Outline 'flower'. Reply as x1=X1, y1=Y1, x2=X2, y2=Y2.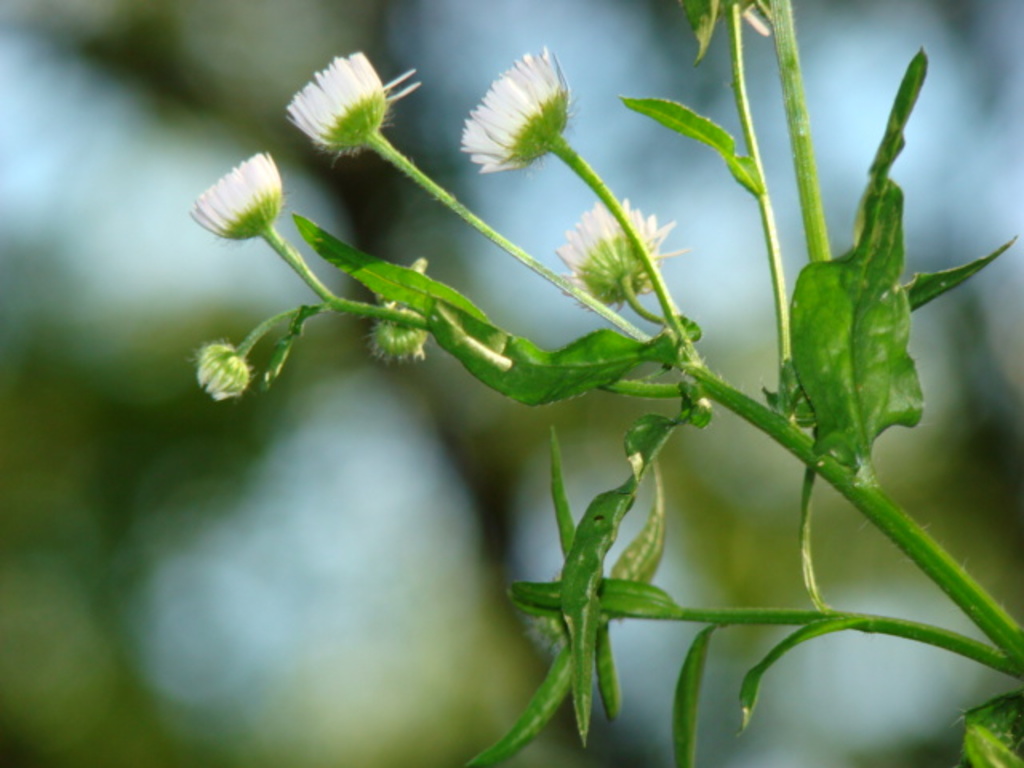
x1=264, y1=333, x2=301, y2=384.
